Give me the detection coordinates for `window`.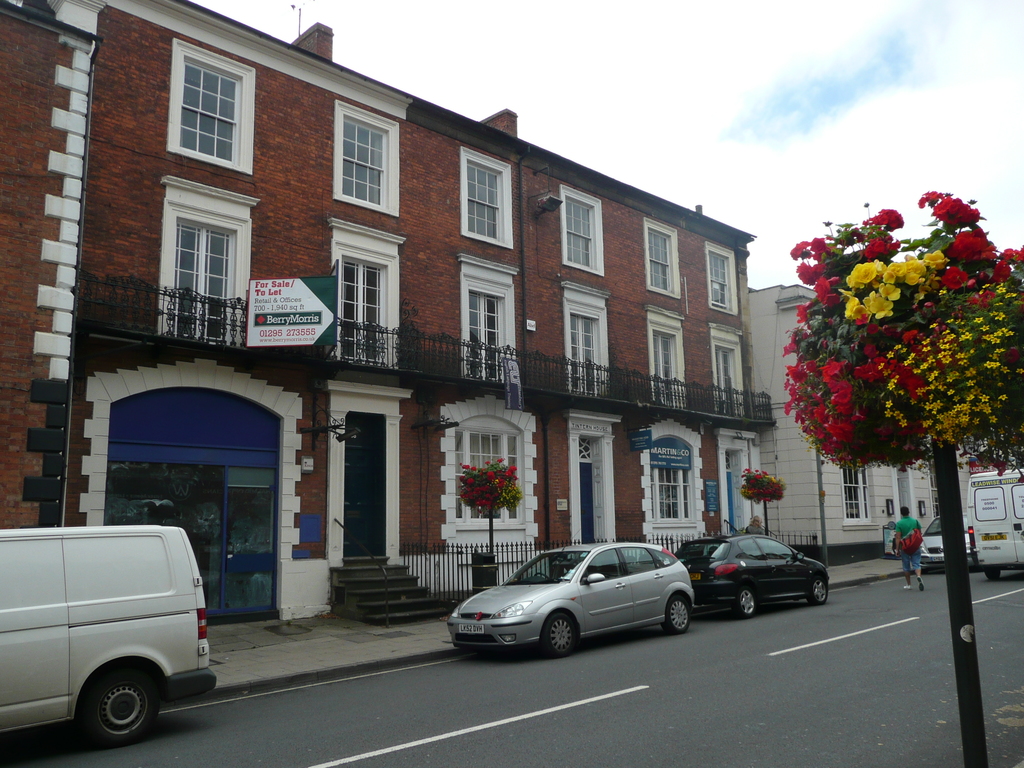
[657, 310, 686, 413].
